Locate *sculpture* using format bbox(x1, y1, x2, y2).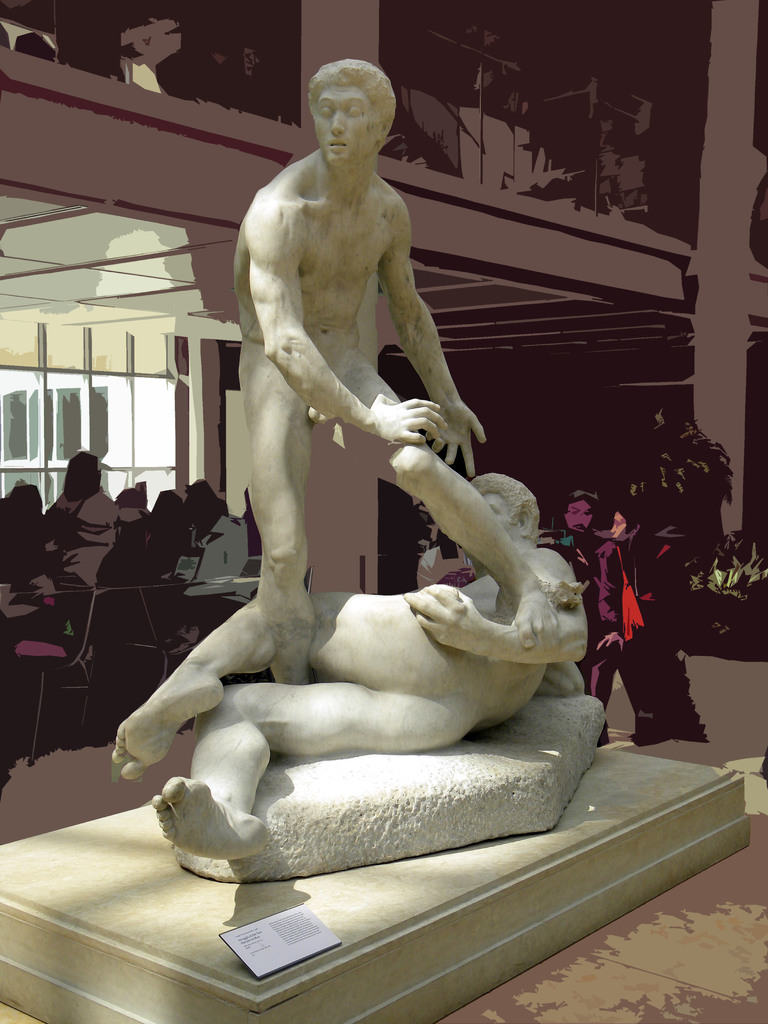
bbox(233, 51, 555, 679).
